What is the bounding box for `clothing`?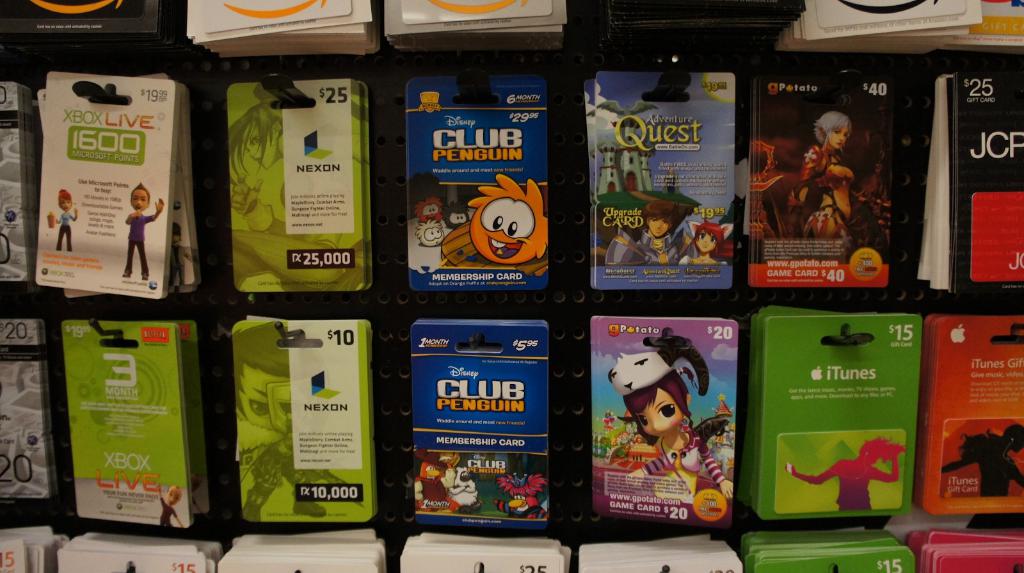
(123, 211, 152, 273).
